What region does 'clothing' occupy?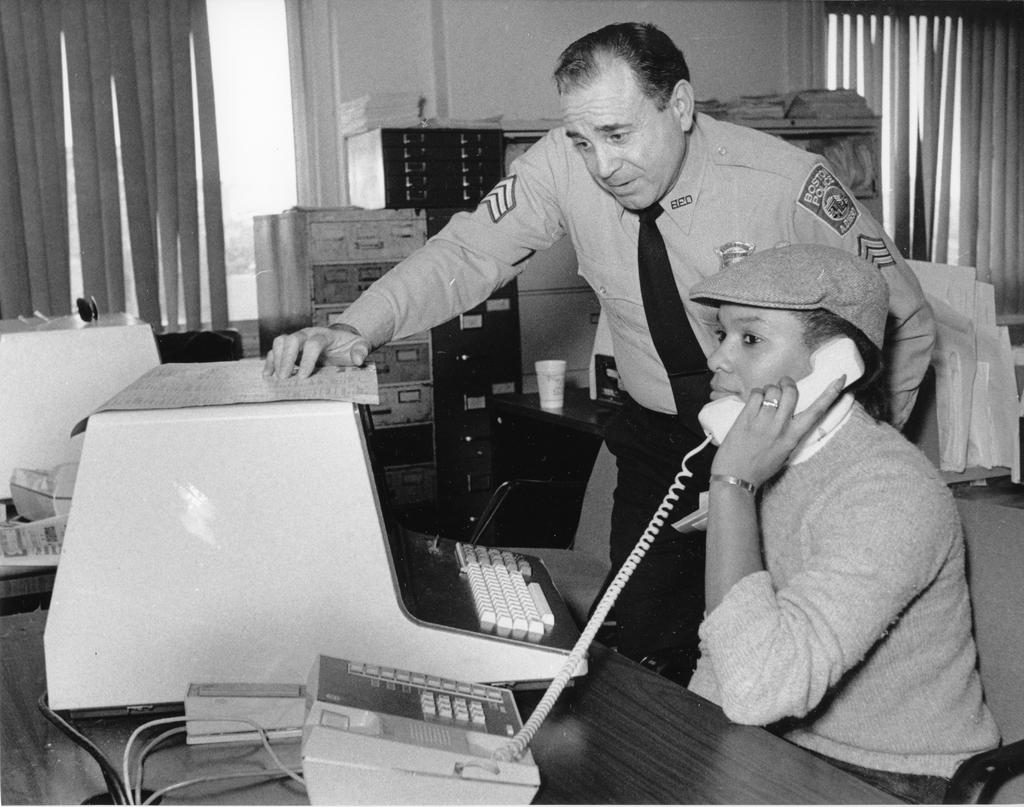
659,263,988,792.
